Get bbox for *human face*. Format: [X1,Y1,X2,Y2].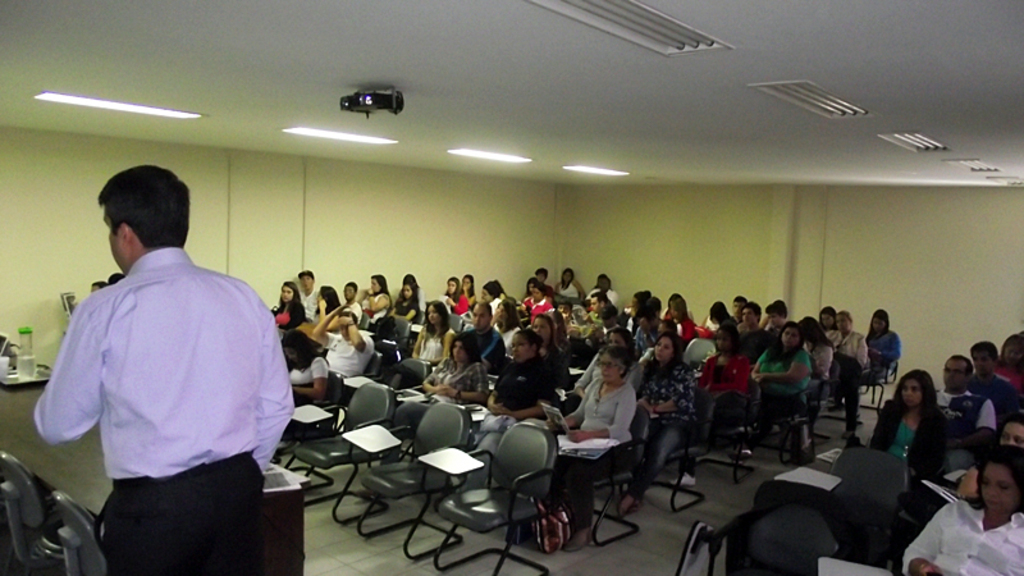
[765,311,785,330].
